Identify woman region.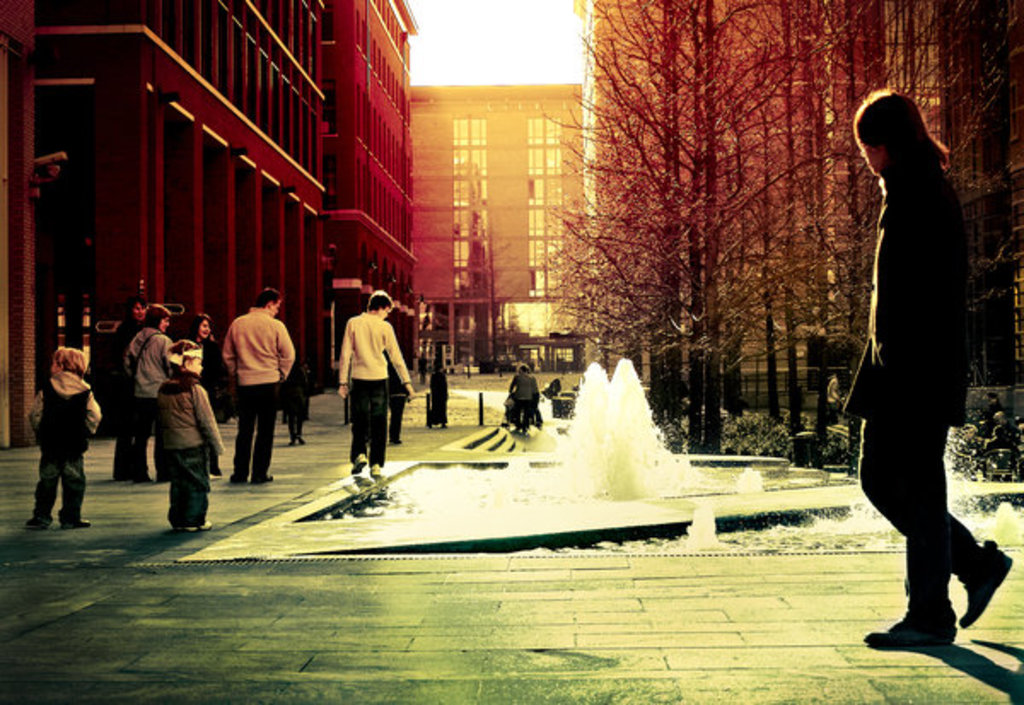
Region: 109:300:154:485.
